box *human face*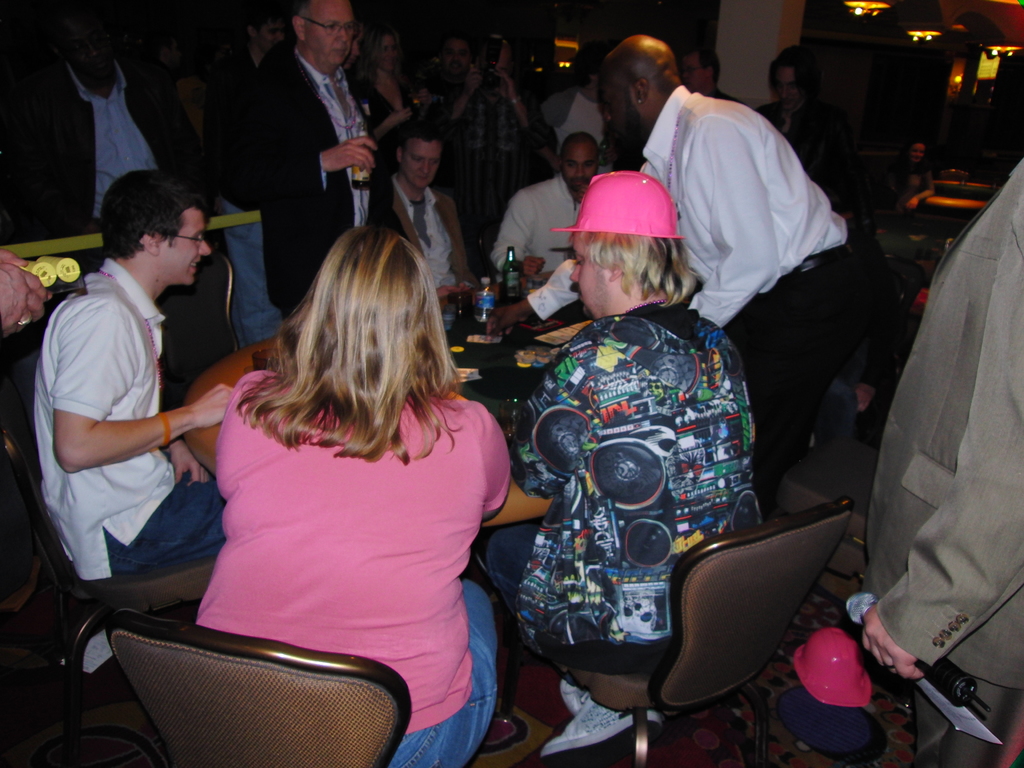
[564, 141, 598, 195]
